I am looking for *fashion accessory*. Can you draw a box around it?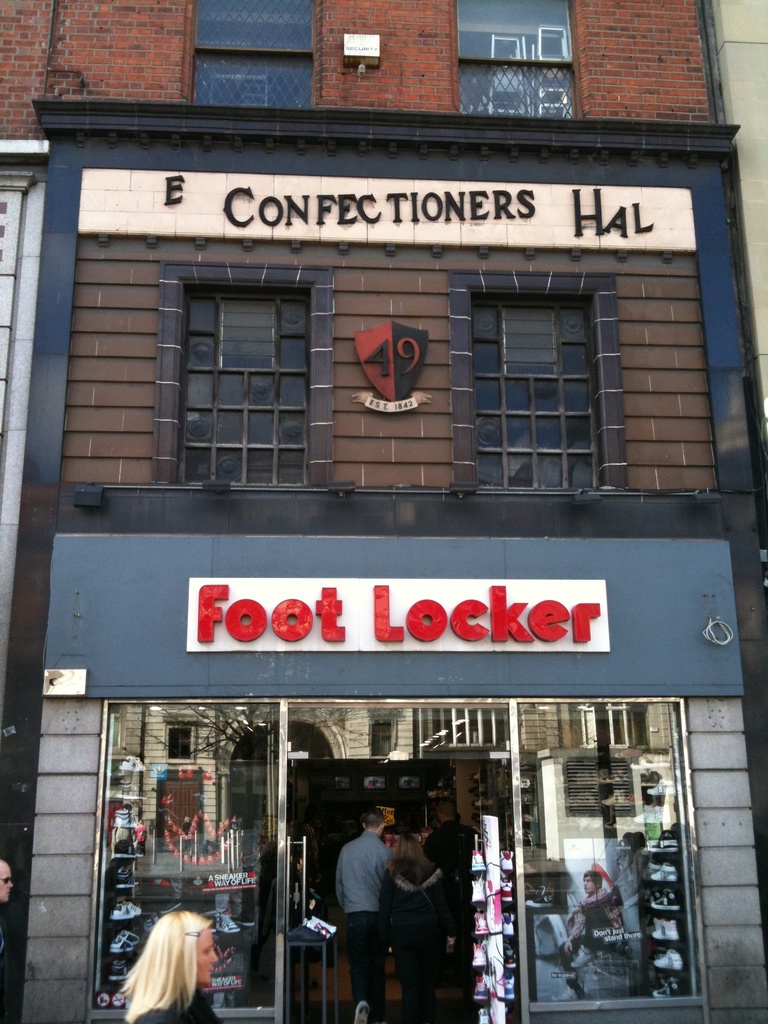
Sure, the bounding box is 186:928:200:937.
